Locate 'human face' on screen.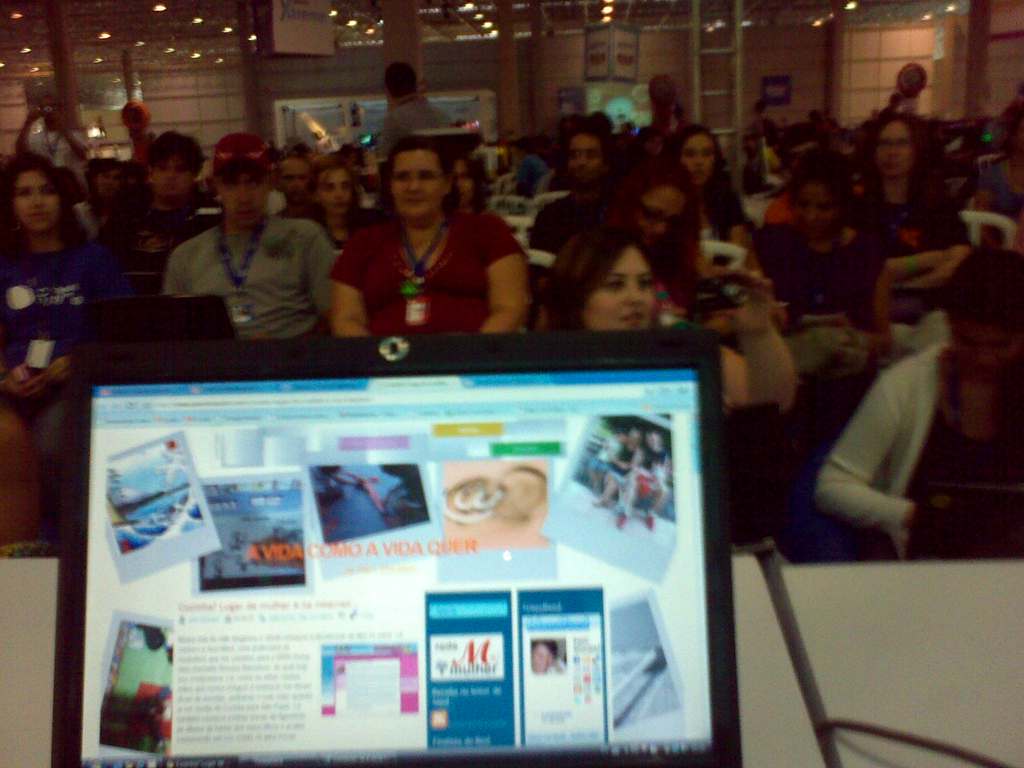
On screen at x1=388, y1=154, x2=449, y2=212.
